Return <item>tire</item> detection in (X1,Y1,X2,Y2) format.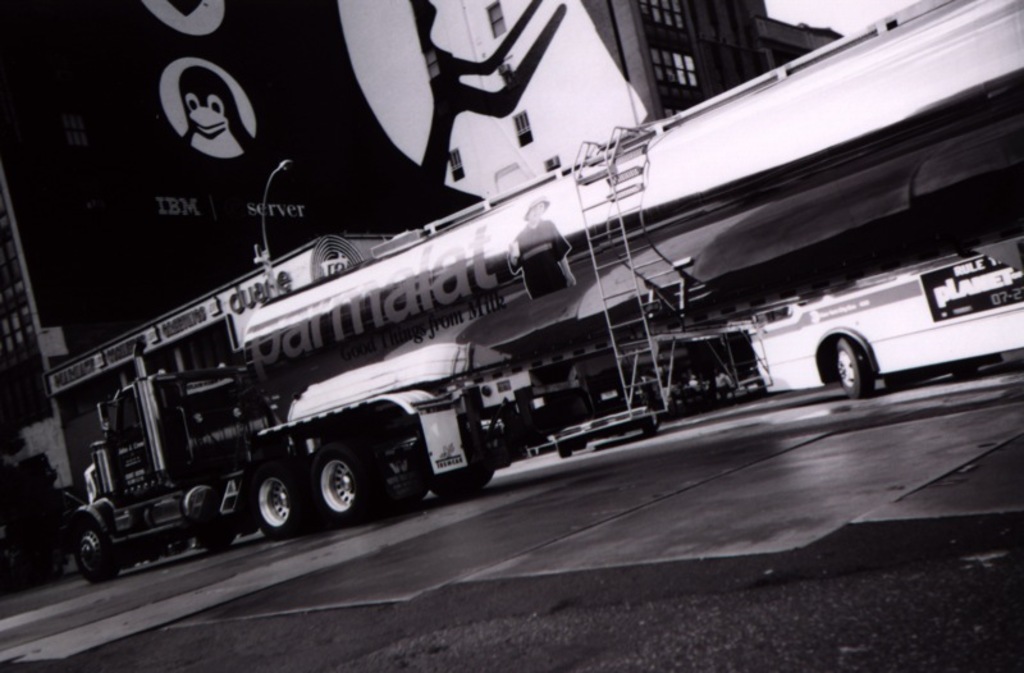
(639,409,663,436).
